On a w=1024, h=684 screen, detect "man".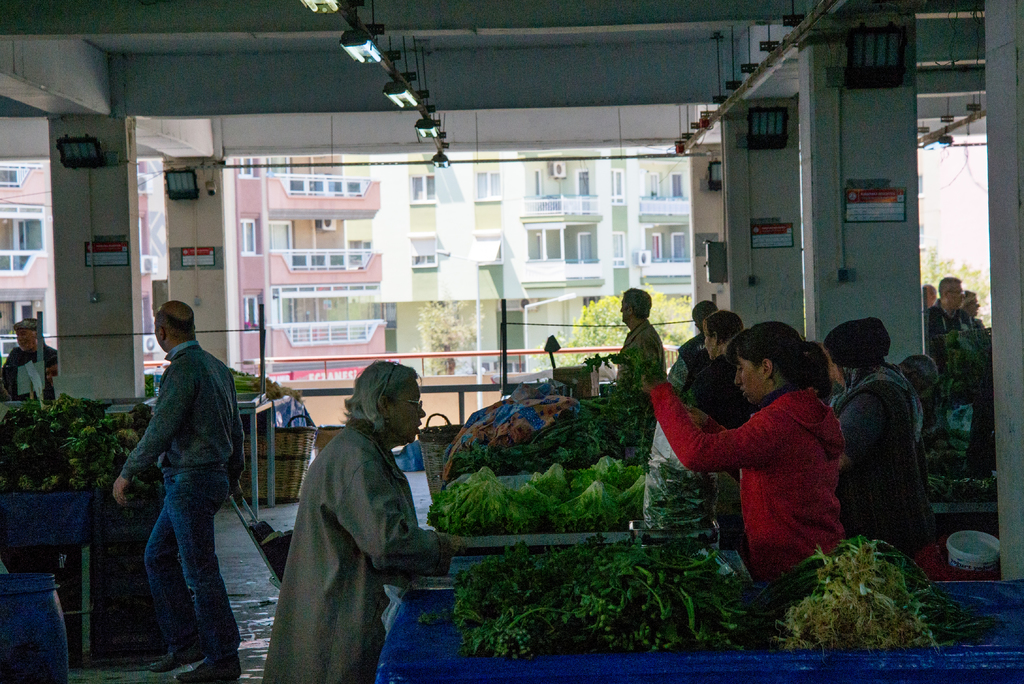
(left=112, top=283, right=254, bottom=673).
